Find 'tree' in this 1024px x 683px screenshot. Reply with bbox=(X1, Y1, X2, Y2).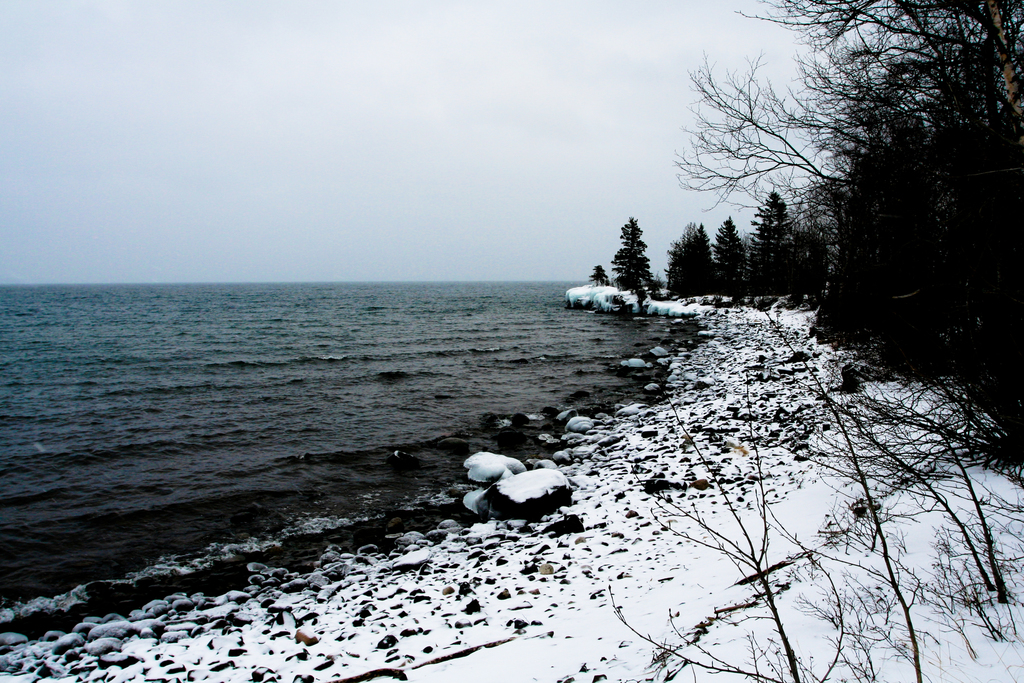
bbox=(611, 208, 658, 295).
